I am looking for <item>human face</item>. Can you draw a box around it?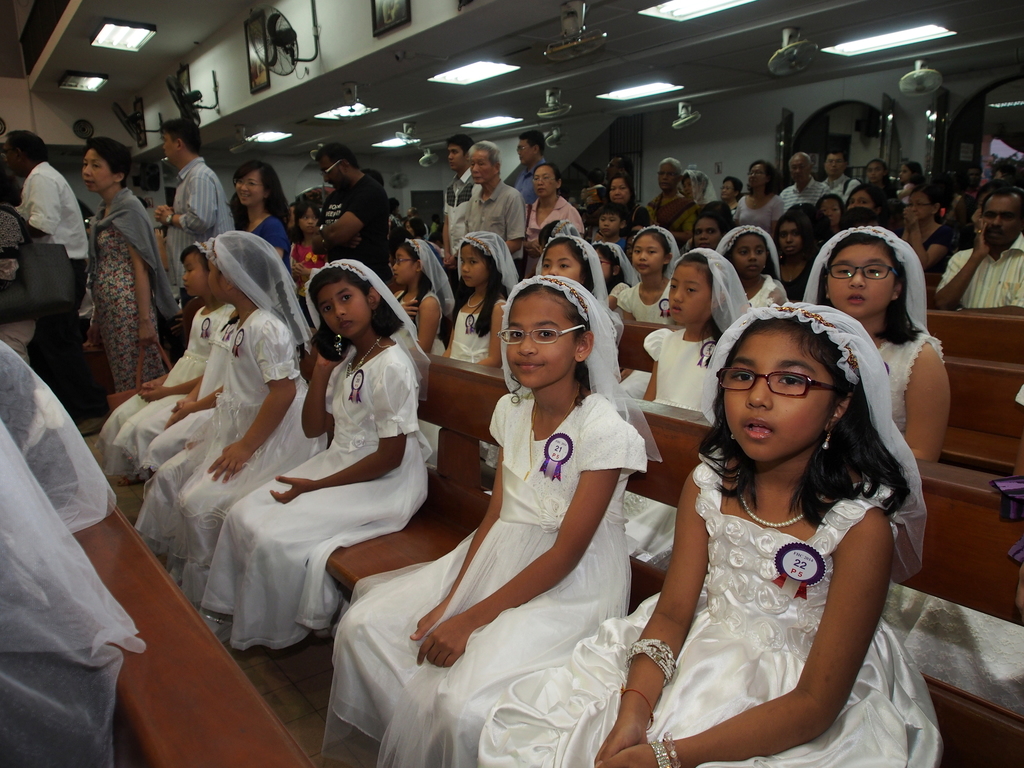
Sure, the bounding box is l=907, t=188, r=938, b=220.
